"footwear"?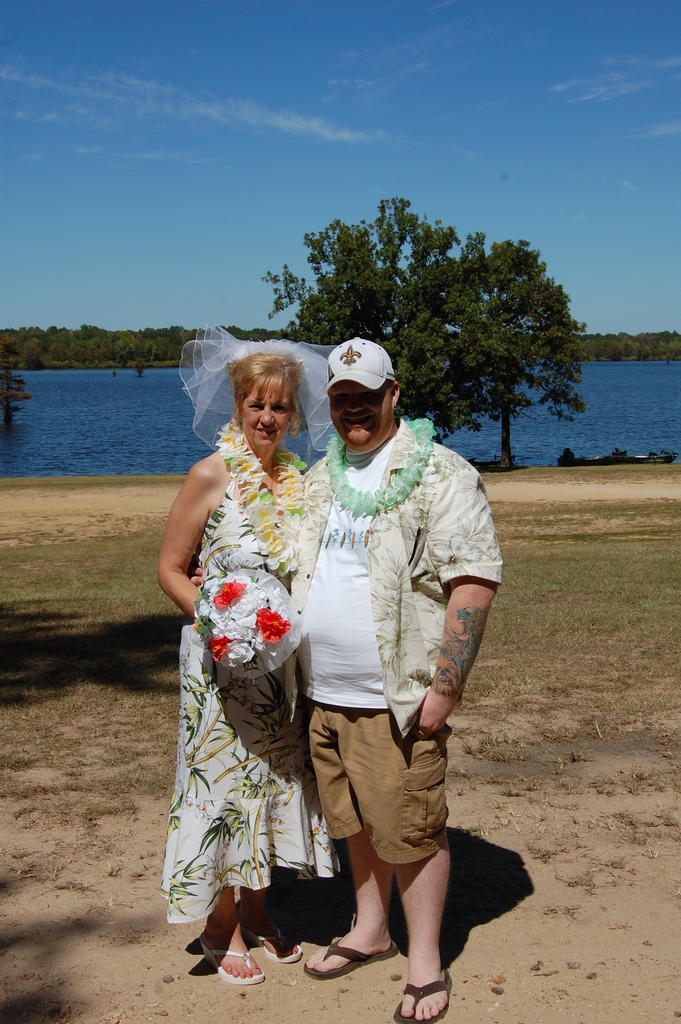
box=[300, 940, 398, 977]
